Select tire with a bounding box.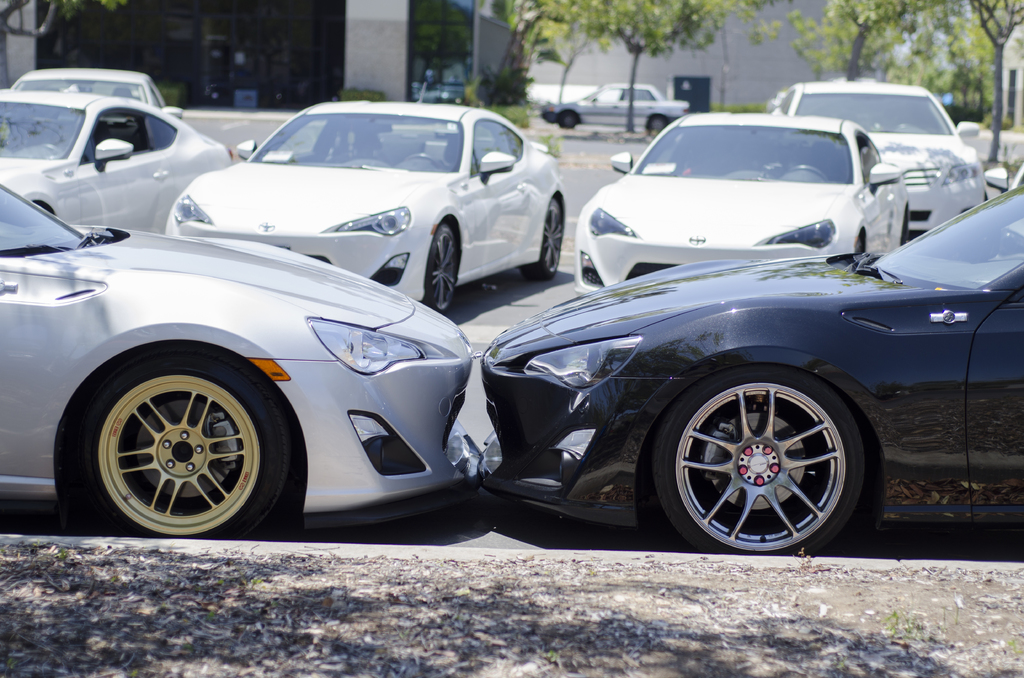
left=849, top=231, right=862, bottom=256.
